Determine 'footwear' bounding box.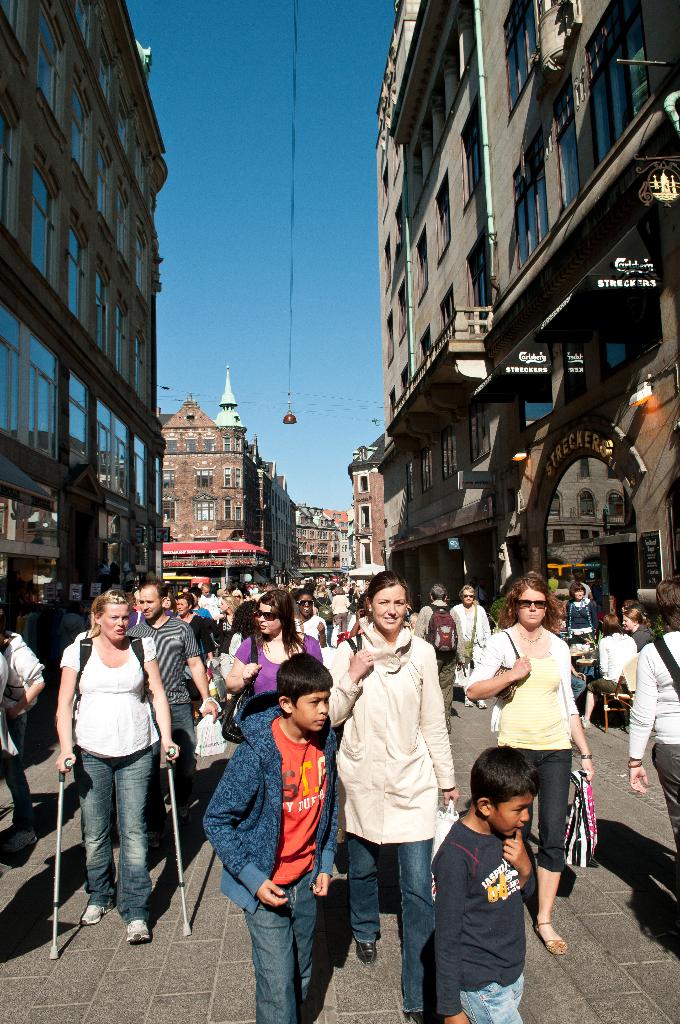
Determined: <bbox>464, 699, 473, 708</bbox>.
